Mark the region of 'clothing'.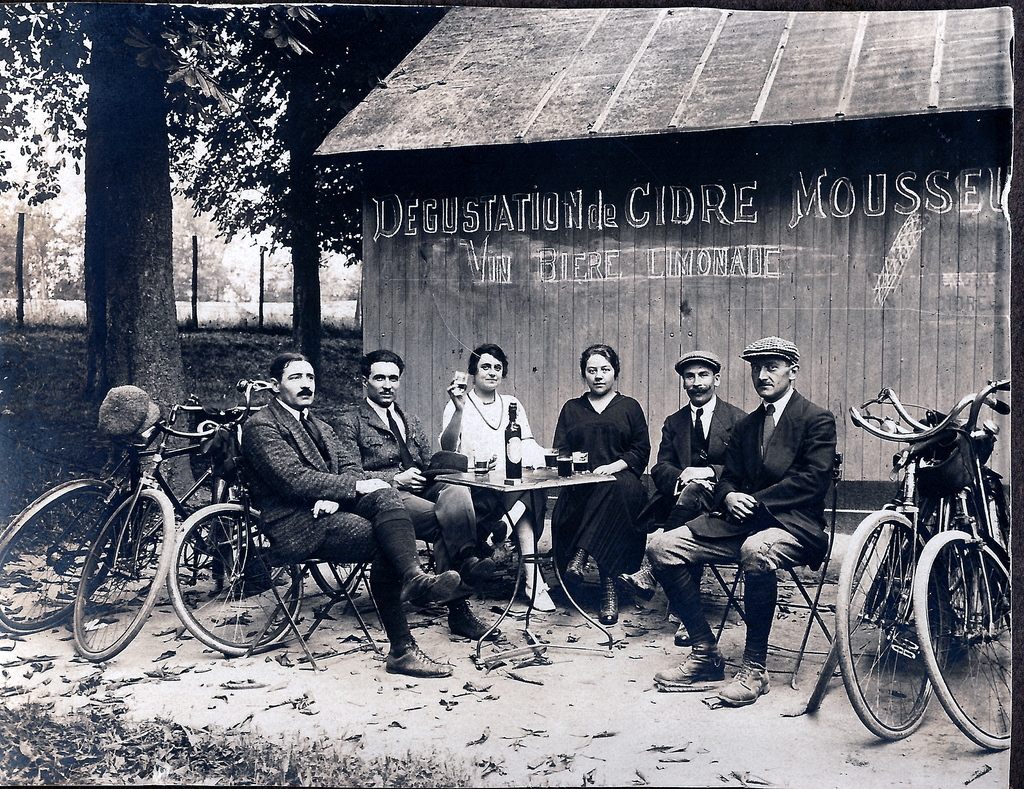
Region: box=[337, 392, 466, 616].
